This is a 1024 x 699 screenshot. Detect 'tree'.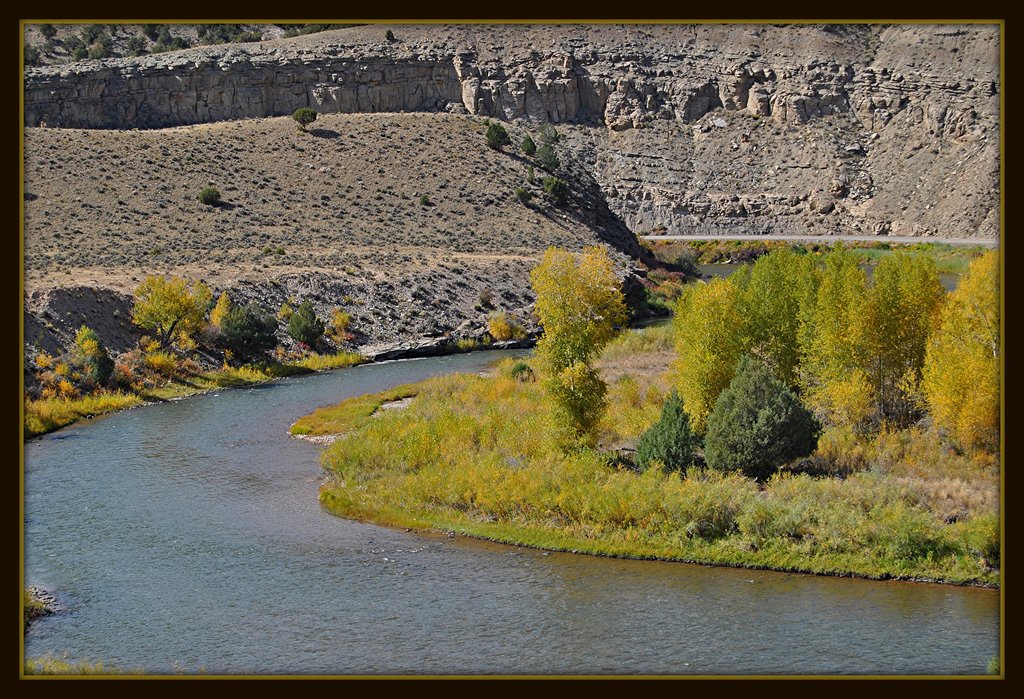
bbox=(529, 240, 631, 372).
